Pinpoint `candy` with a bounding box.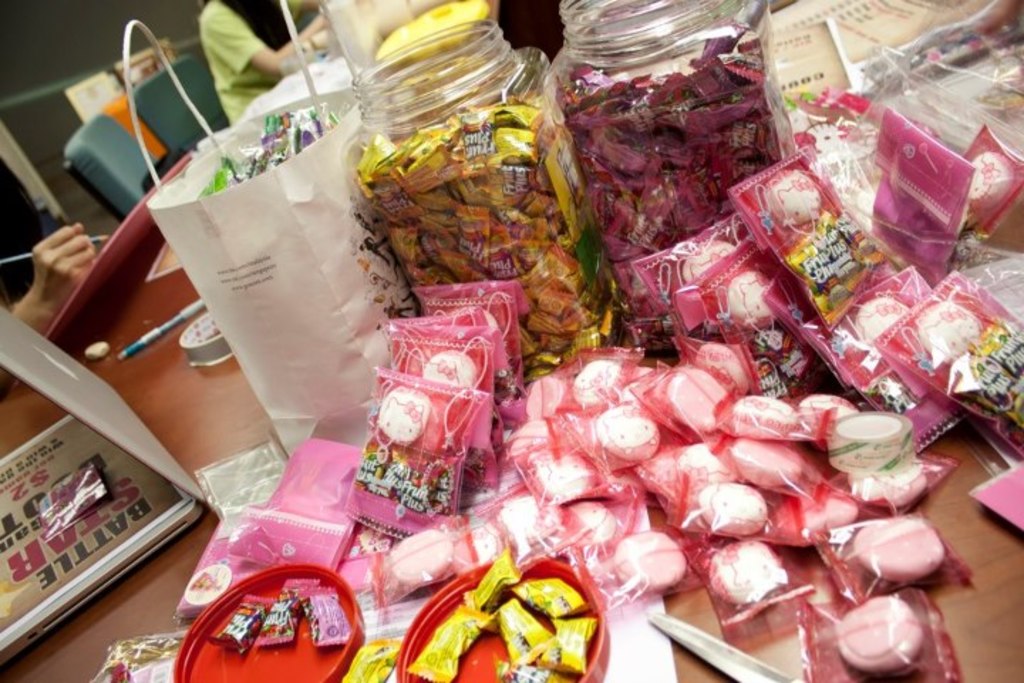
842,102,978,265.
